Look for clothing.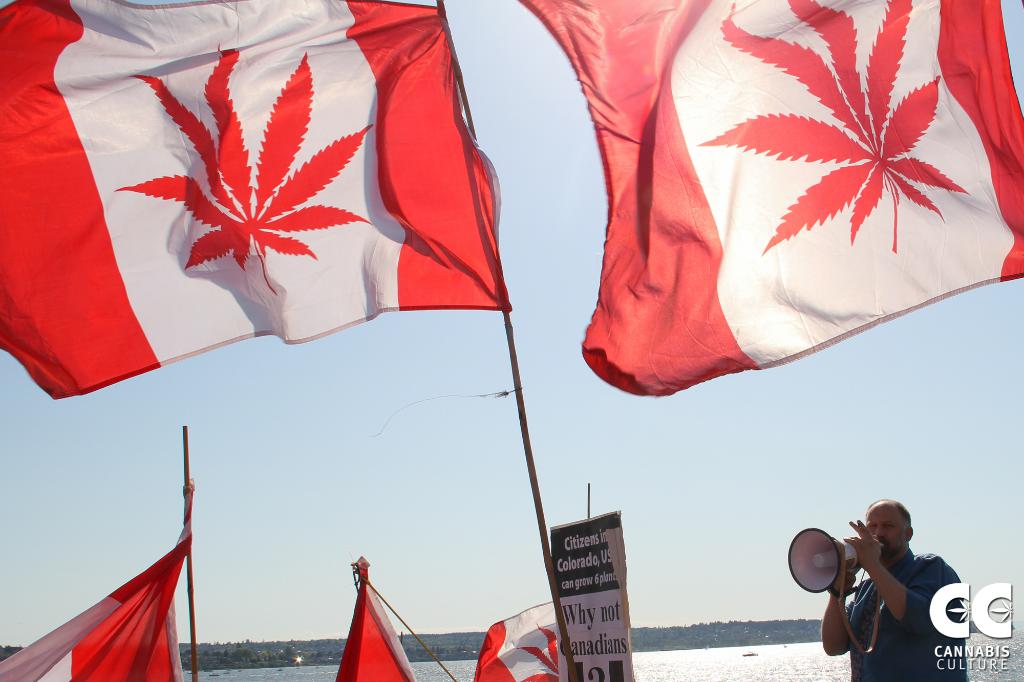
Found: x1=843 y1=558 x2=962 y2=681.
